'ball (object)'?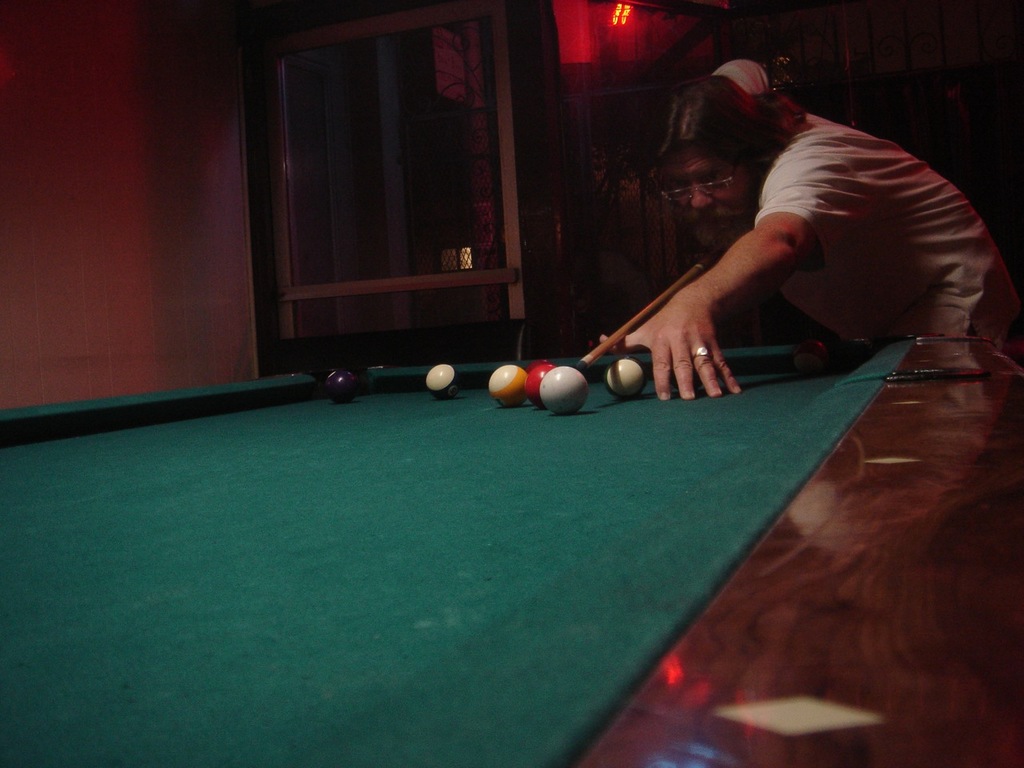
[x1=426, y1=364, x2=460, y2=398]
